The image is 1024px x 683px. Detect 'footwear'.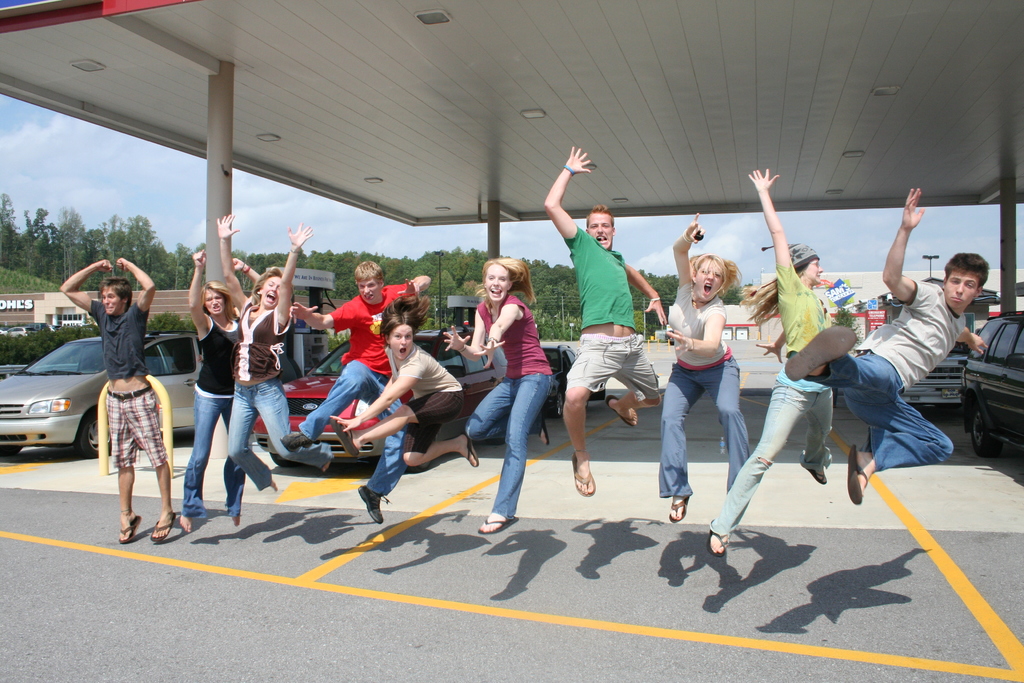
Detection: BBox(150, 511, 178, 544).
